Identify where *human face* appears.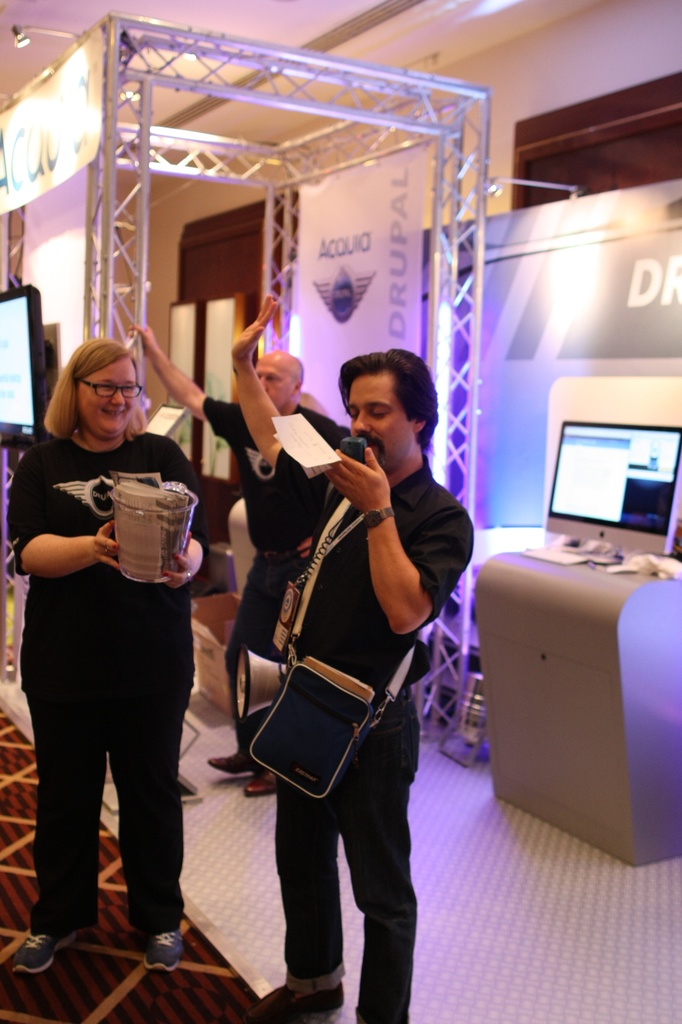
Appears at x1=255 y1=354 x2=300 y2=407.
